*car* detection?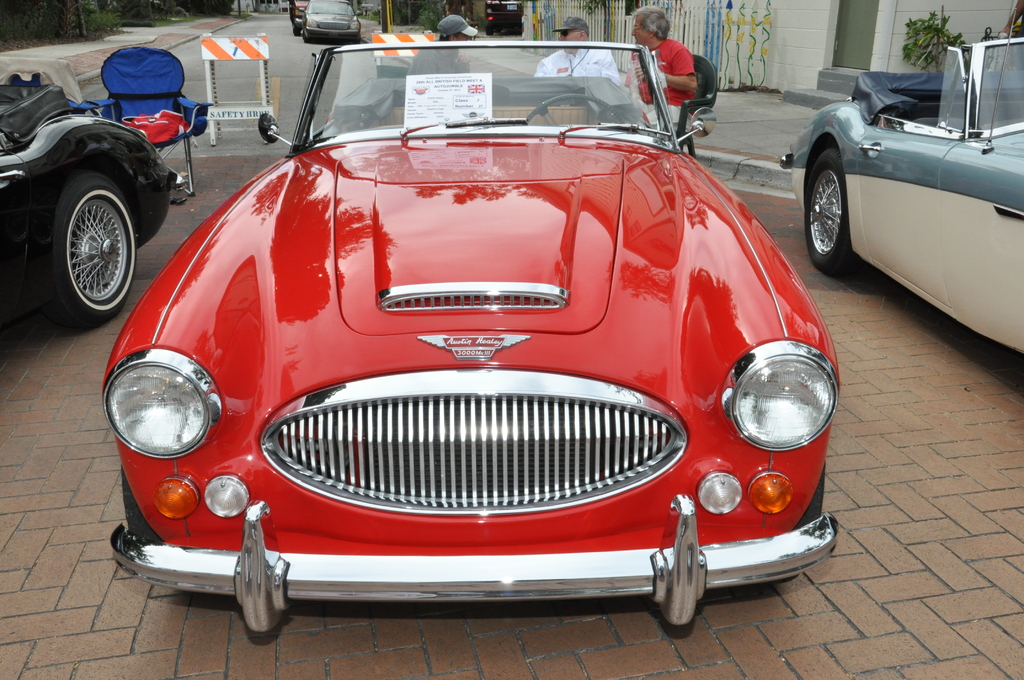
0,54,189,328
